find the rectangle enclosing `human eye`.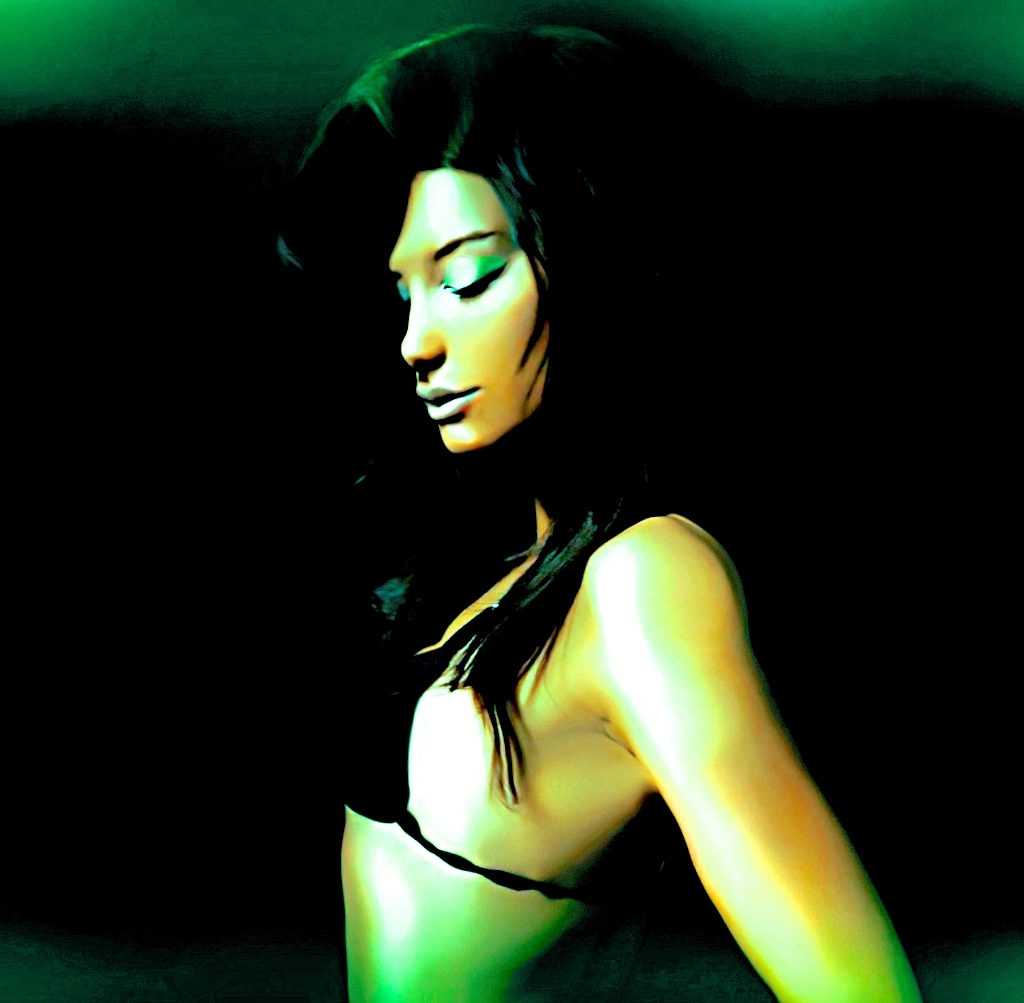
left=437, top=249, right=513, bottom=306.
